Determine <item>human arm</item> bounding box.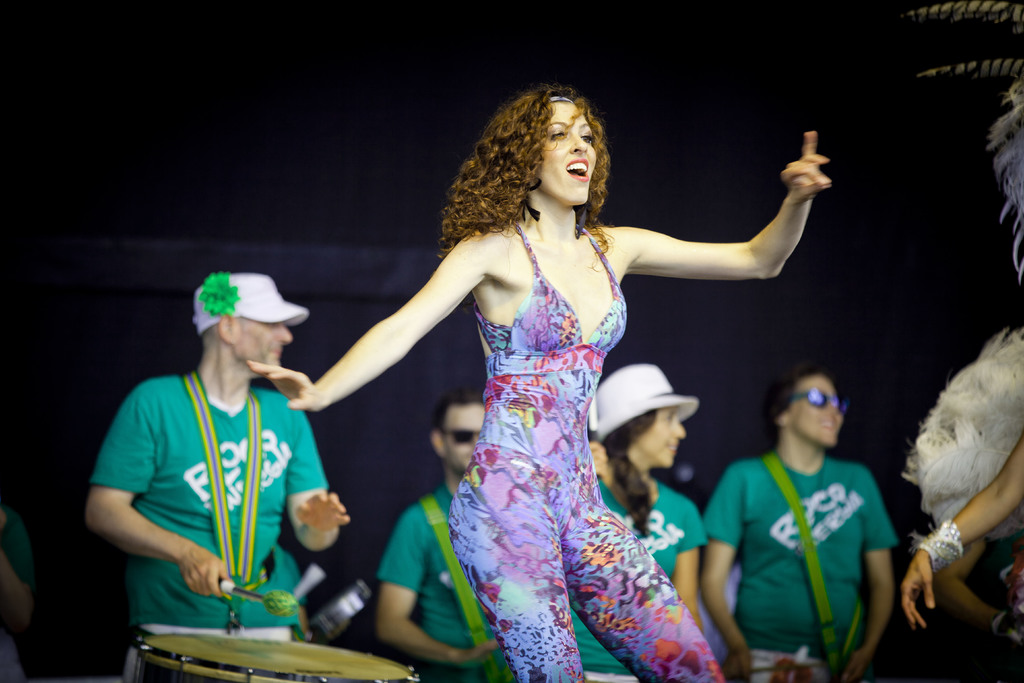
Determined: [615, 128, 845, 274].
